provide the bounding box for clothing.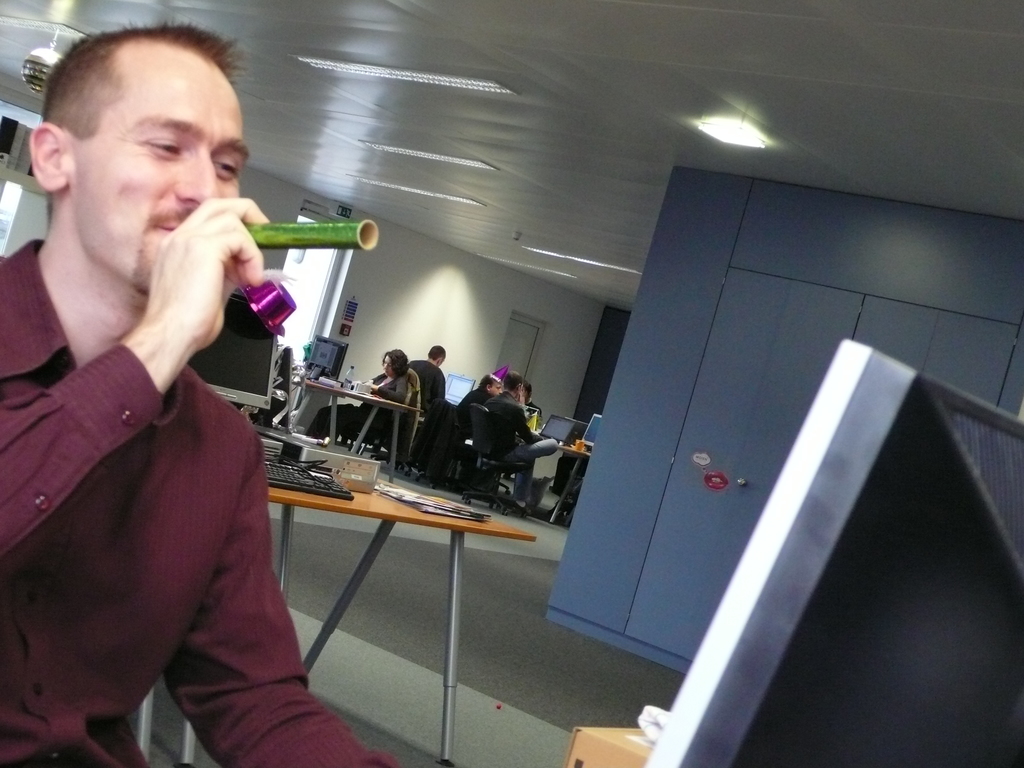
479/390/561/501.
